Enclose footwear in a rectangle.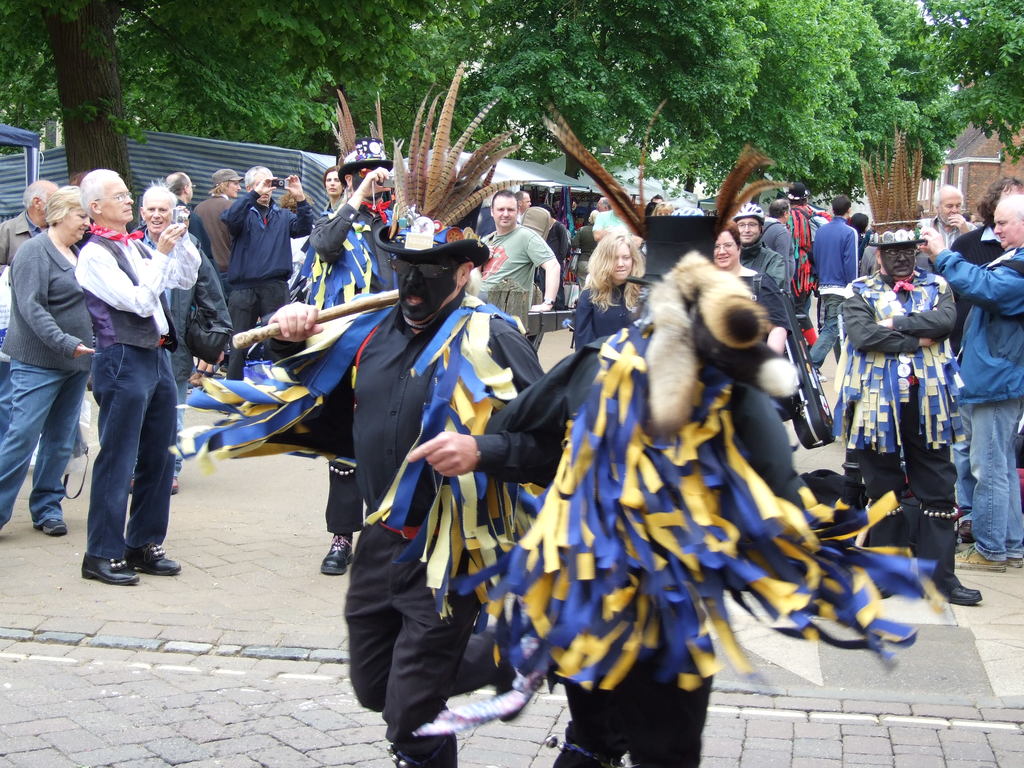
[left=128, top=540, right=178, bottom=574].
